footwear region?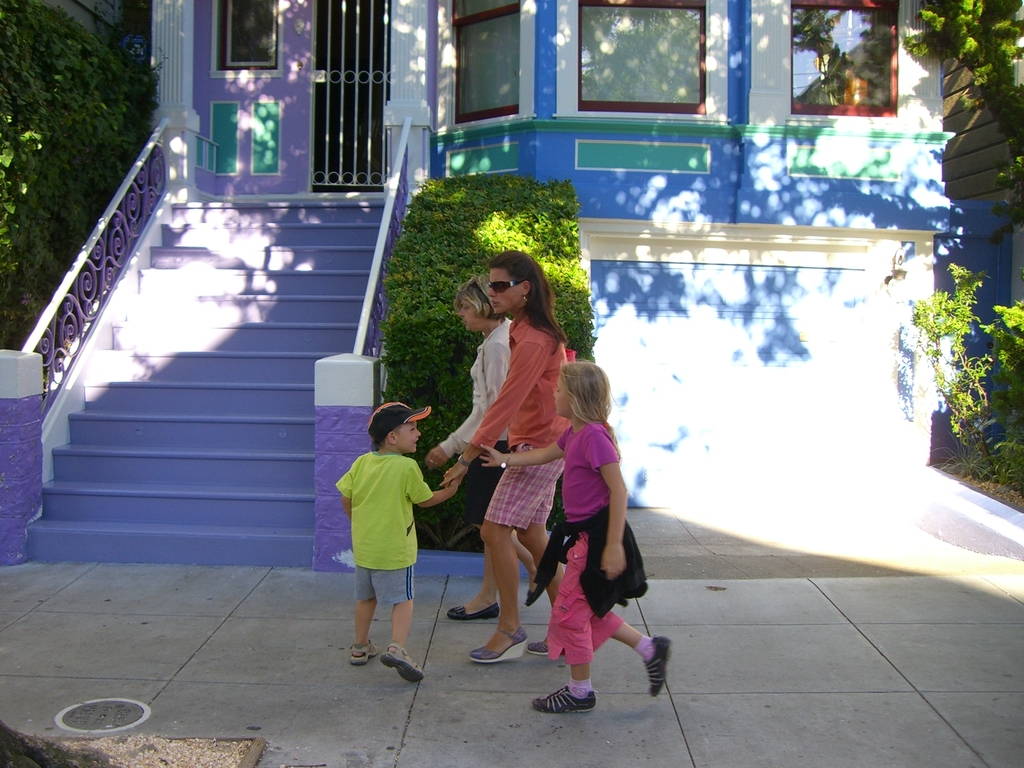
526/582/546/607
